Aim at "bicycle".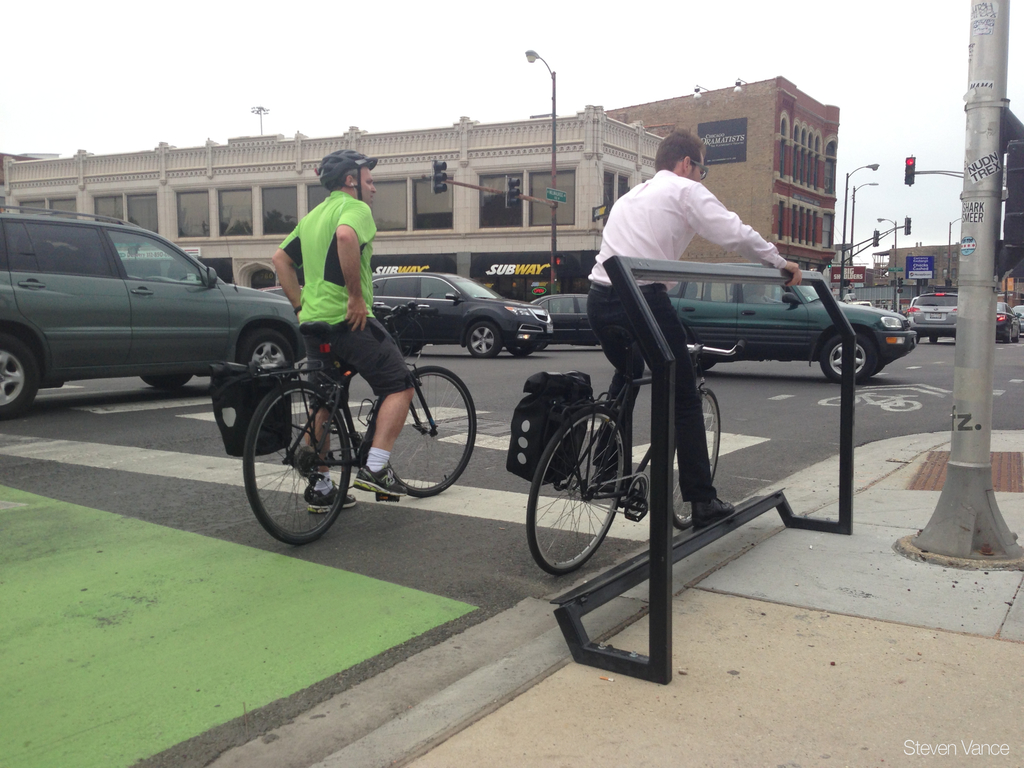
Aimed at detection(245, 333, 484, 549).
